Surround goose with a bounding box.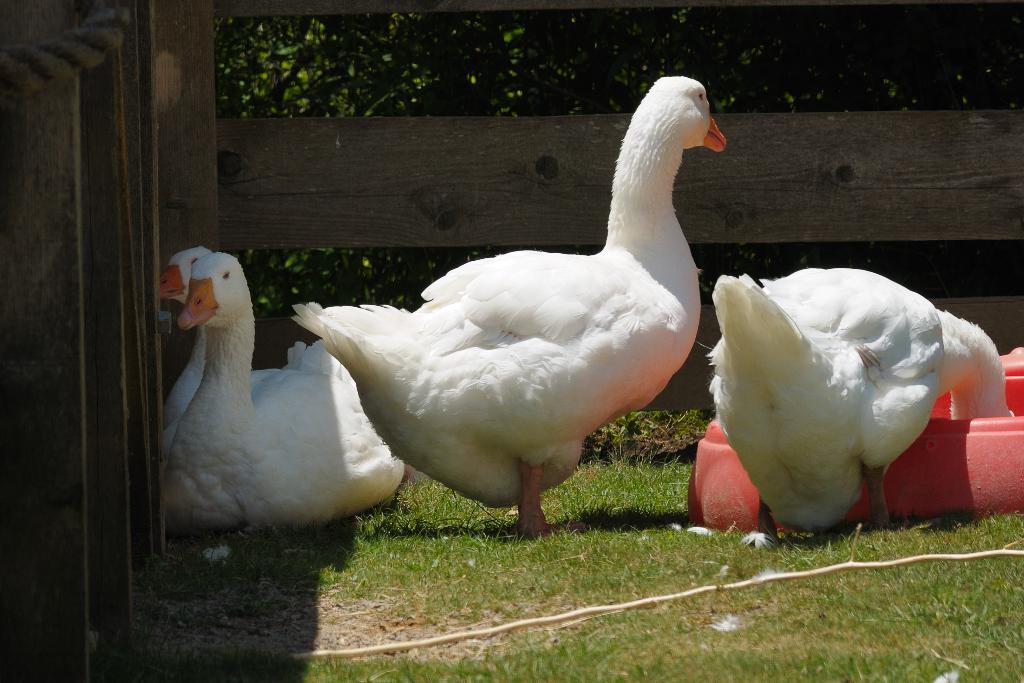
x1=154, y1=247, x2=300, y2=452.
